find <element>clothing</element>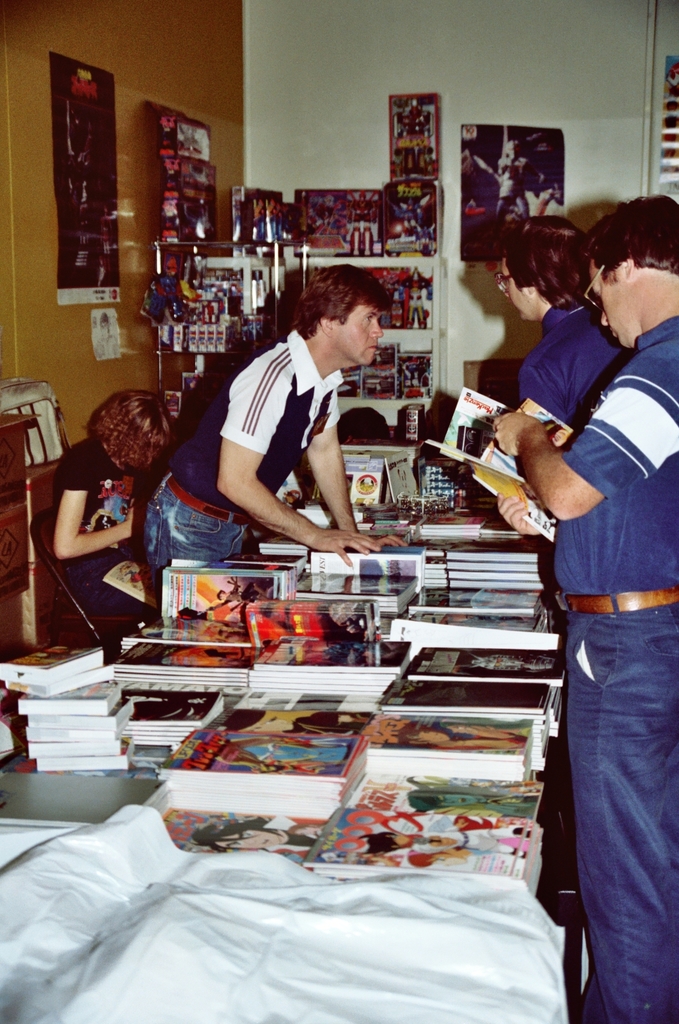
62:430:139:645
